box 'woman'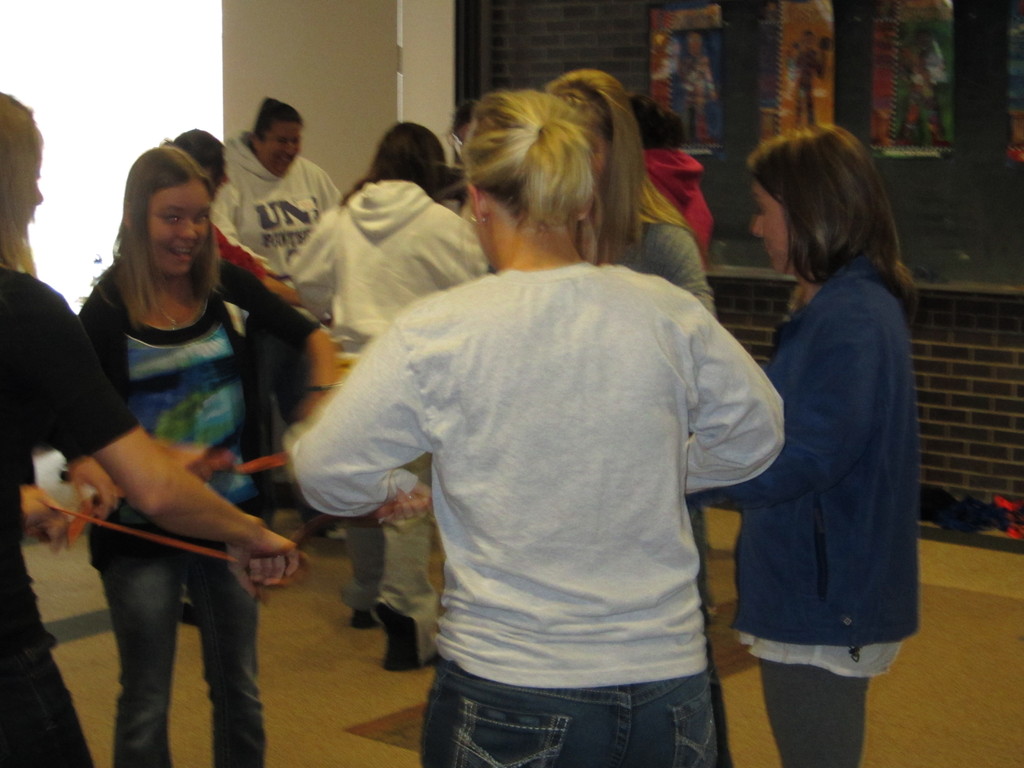
bbox(715, 106, 934, 741)
